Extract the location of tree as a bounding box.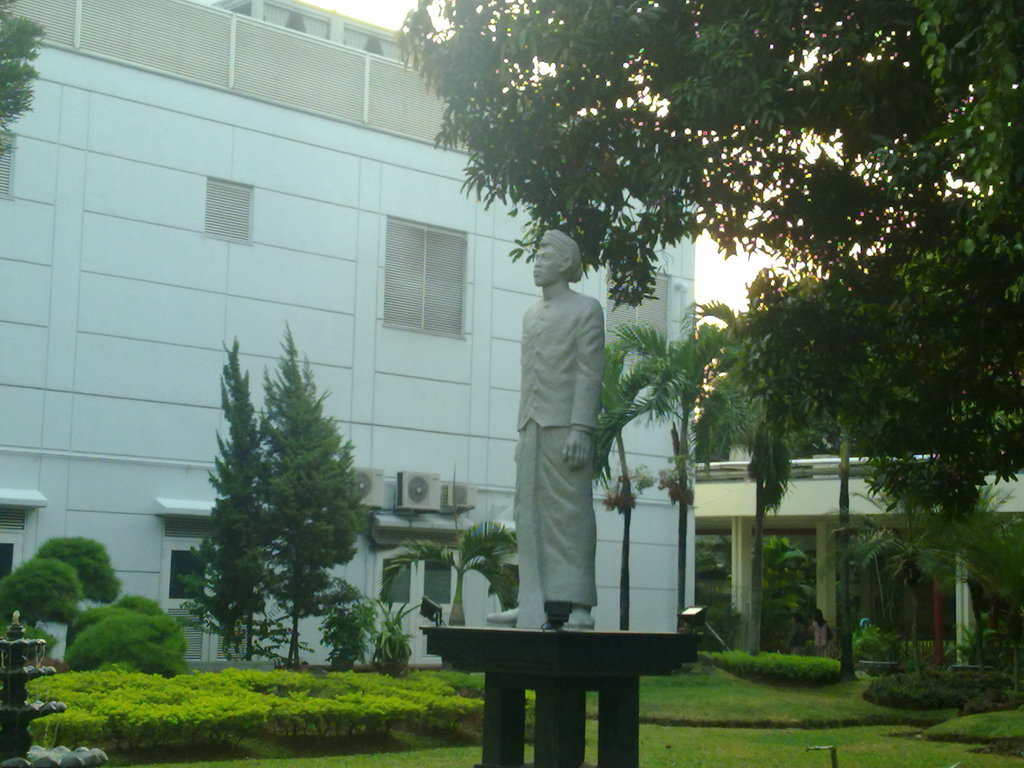
[381,515,515,627].
